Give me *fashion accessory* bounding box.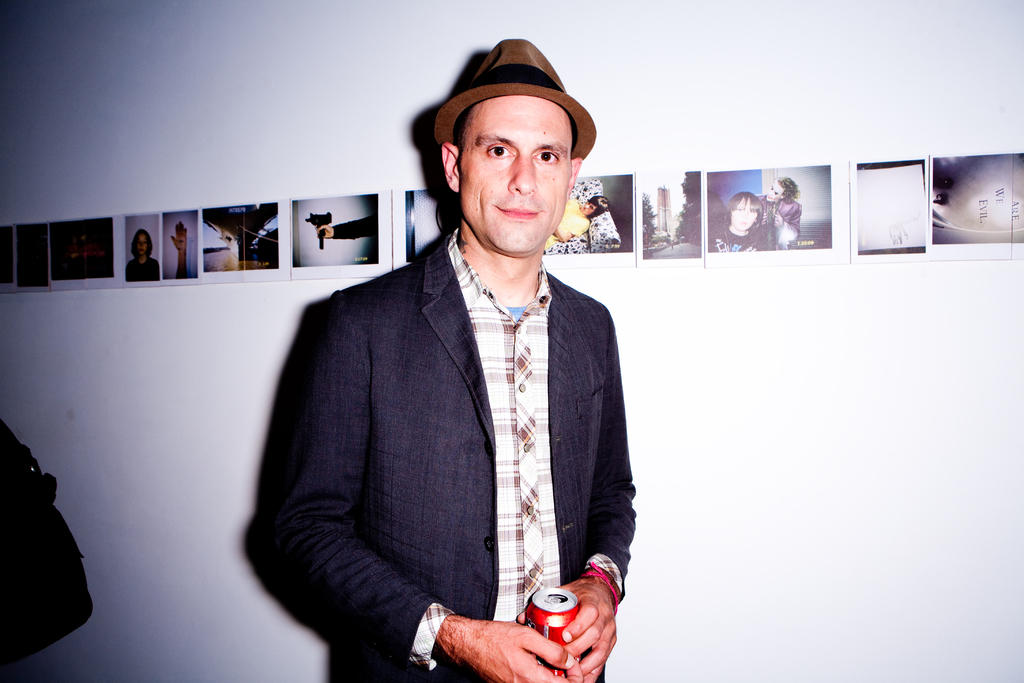
l=584, t=558, r=620, b=609.
